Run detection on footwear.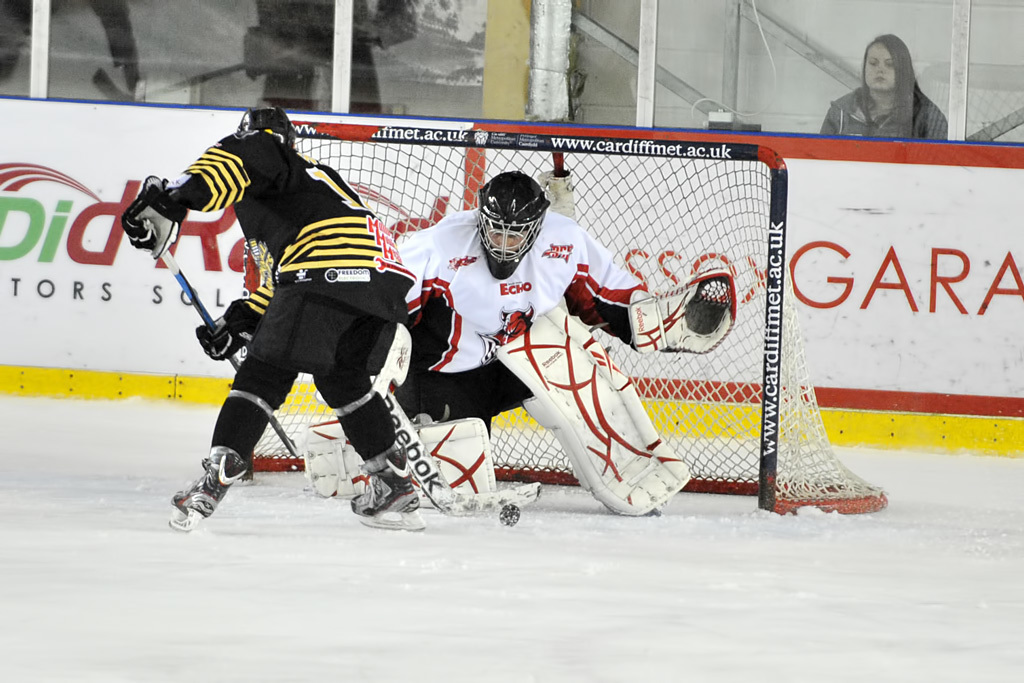
Result: {"x1": 163, "y1": 451, "x2": 238, "y2": 523}.
